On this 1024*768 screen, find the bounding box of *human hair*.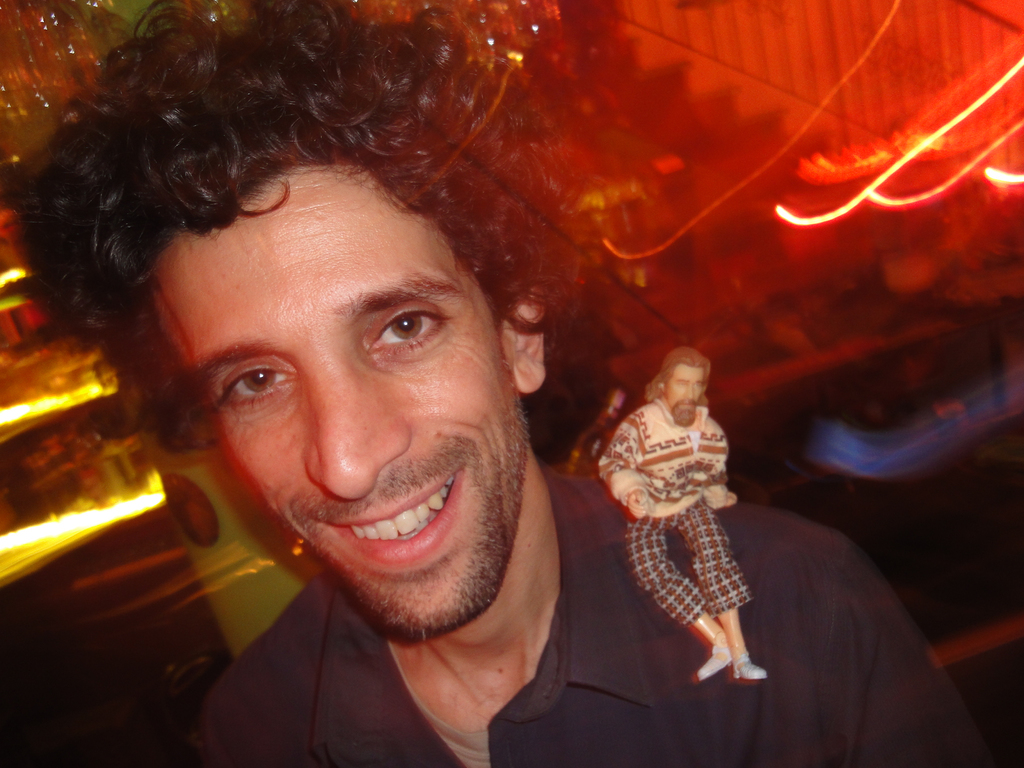
Bounding box: pyautogui.locateOnScreen(644, 346, 708, 408).
